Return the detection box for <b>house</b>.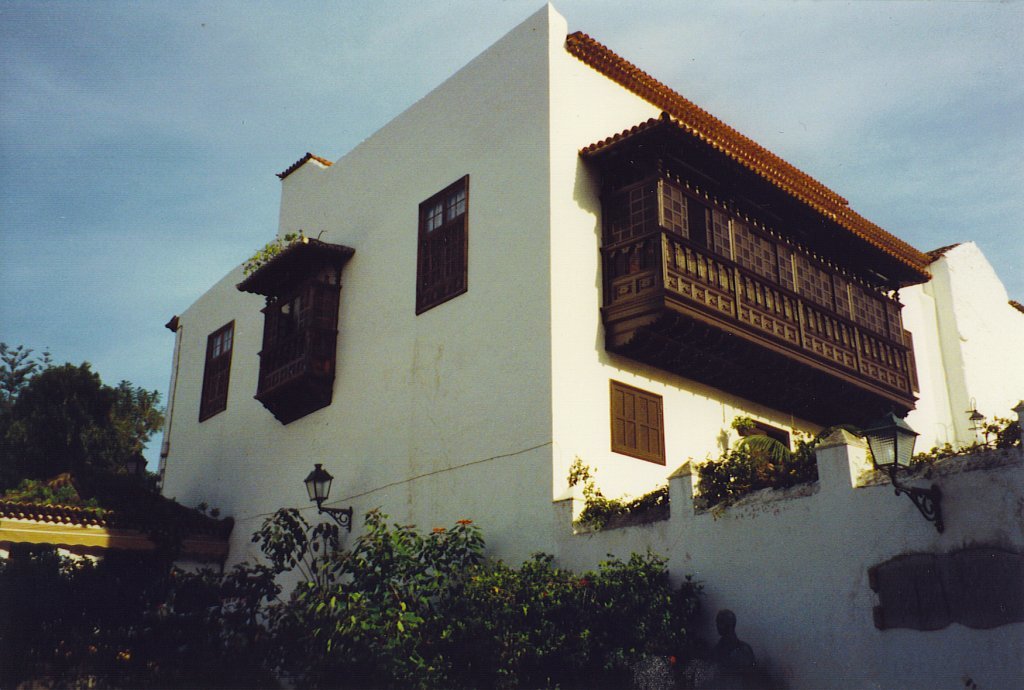
[left=187, top=5, right=754, bottom=625].
